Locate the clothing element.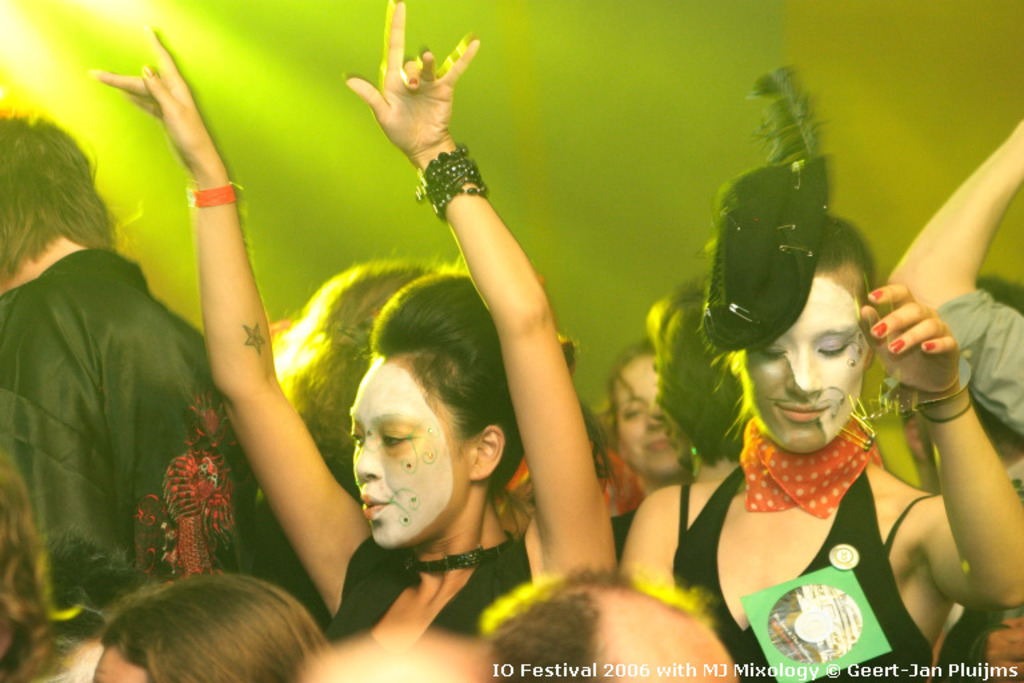
Element bbox: rect(15, 169, 225, 632).
